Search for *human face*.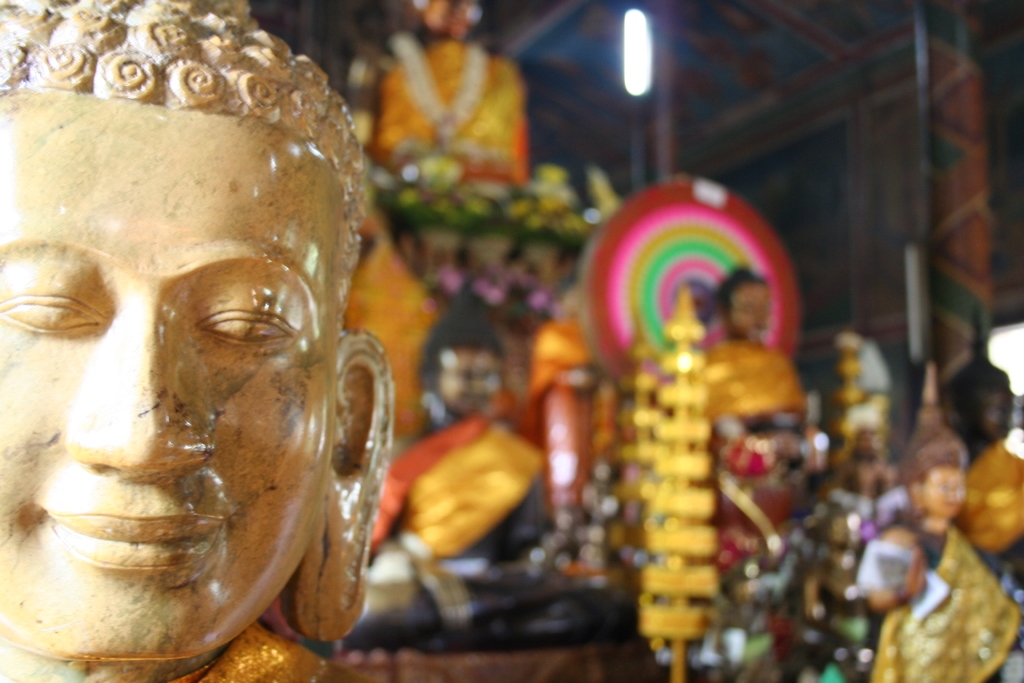
Found at {"left": 0, "top": 89, "right": 337, "bottom": 661}.
